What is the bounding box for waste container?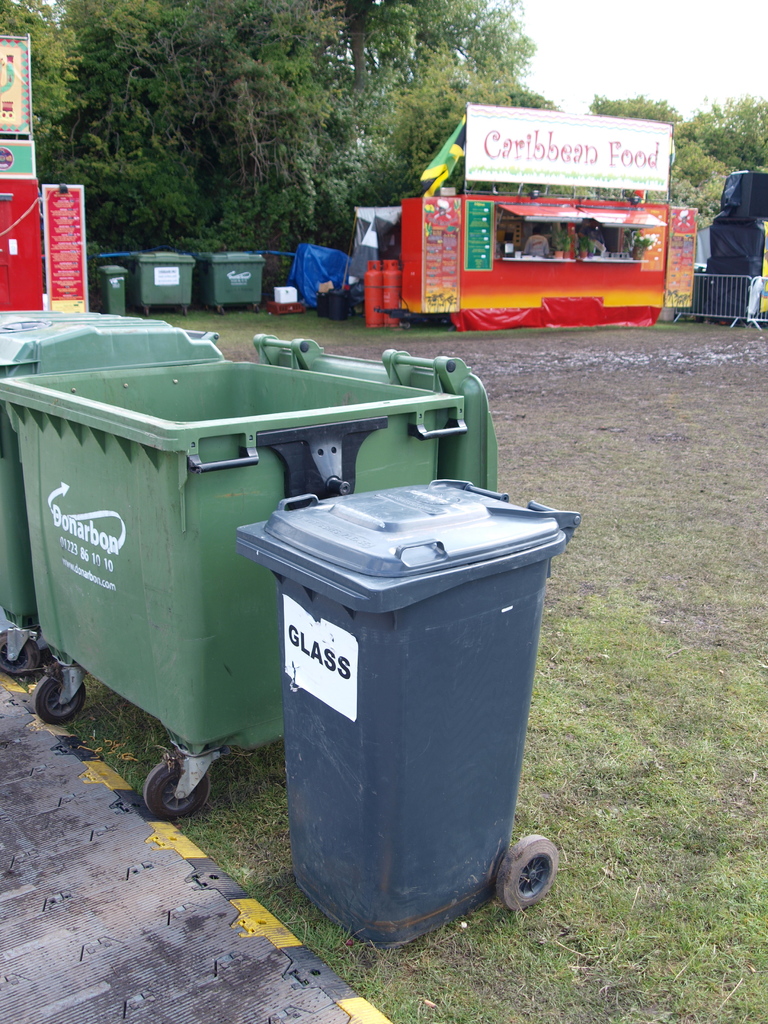
x1=93 y1=259 x2=127 y2=316.
